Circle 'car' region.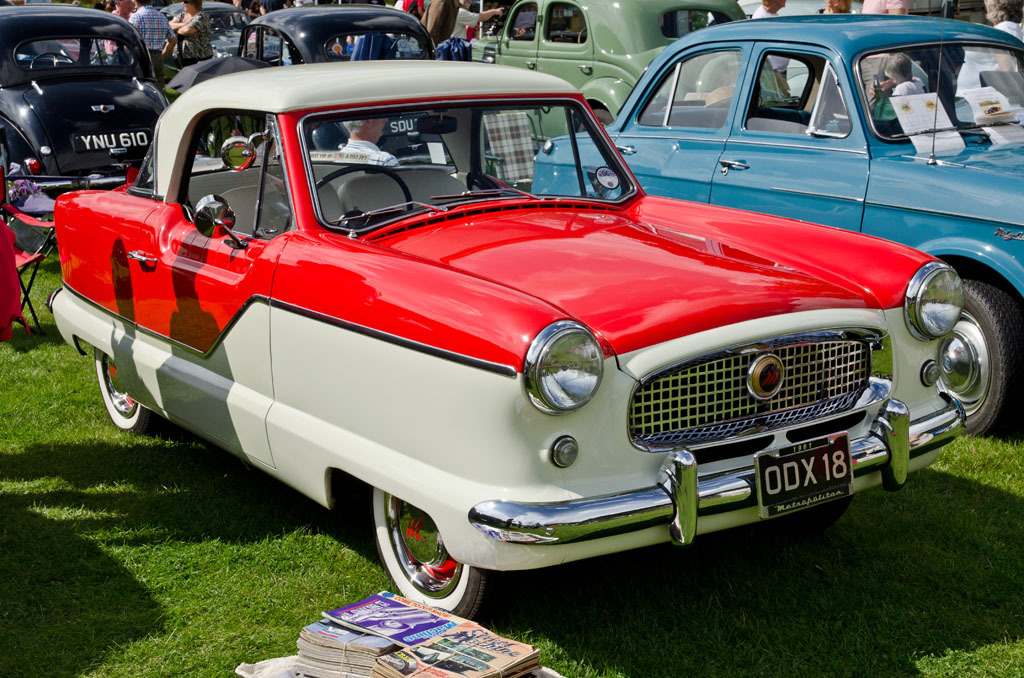
Region: Rect(528, 25, 1014, 440).
